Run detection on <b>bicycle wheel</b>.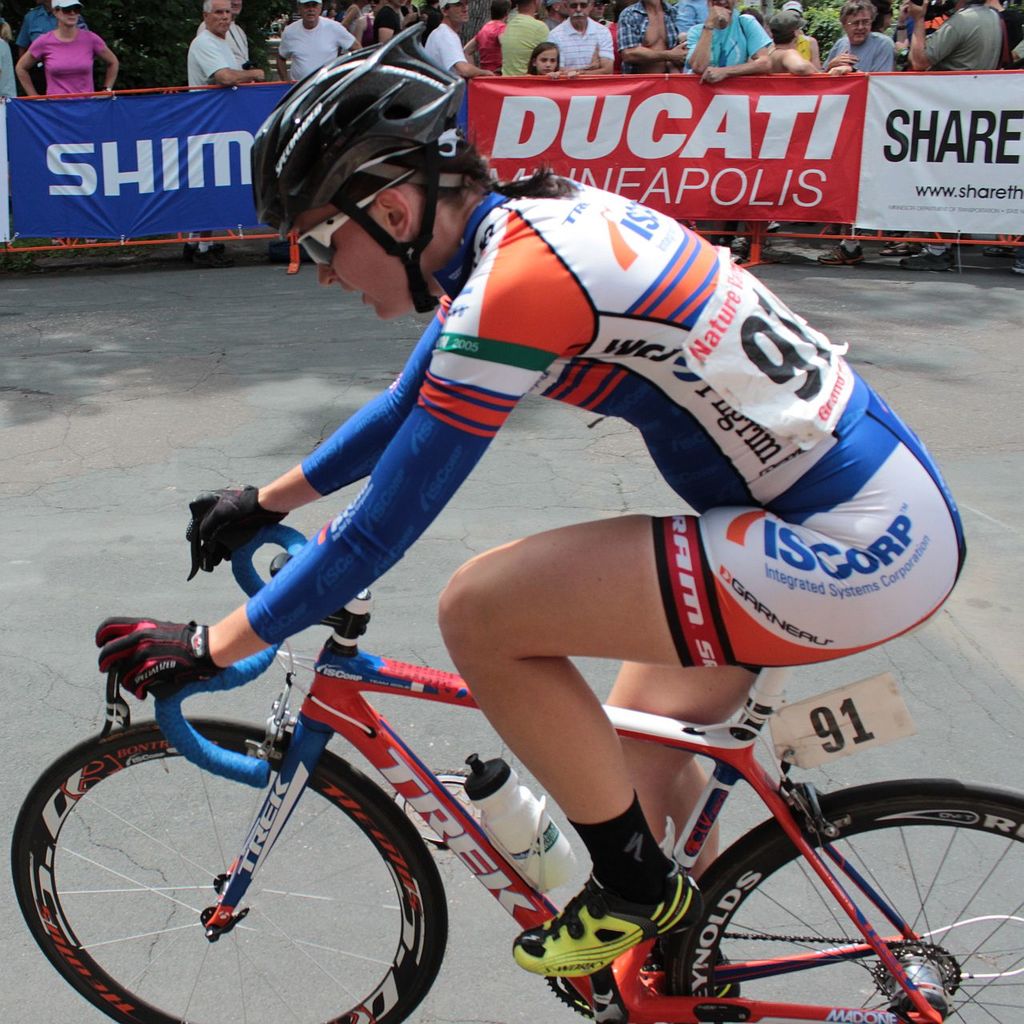
Result: x1=10, y1=710, x2=451, y2=1023.
